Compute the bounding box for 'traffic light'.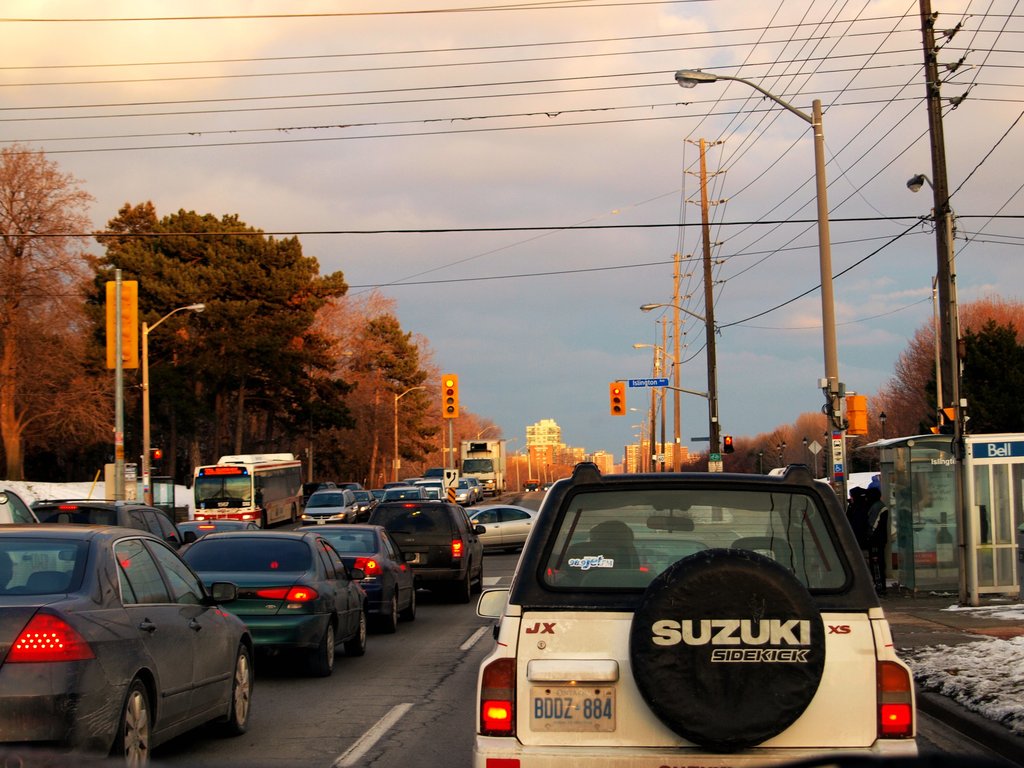
x1=938 y1=406 x2=955 y2=422.
